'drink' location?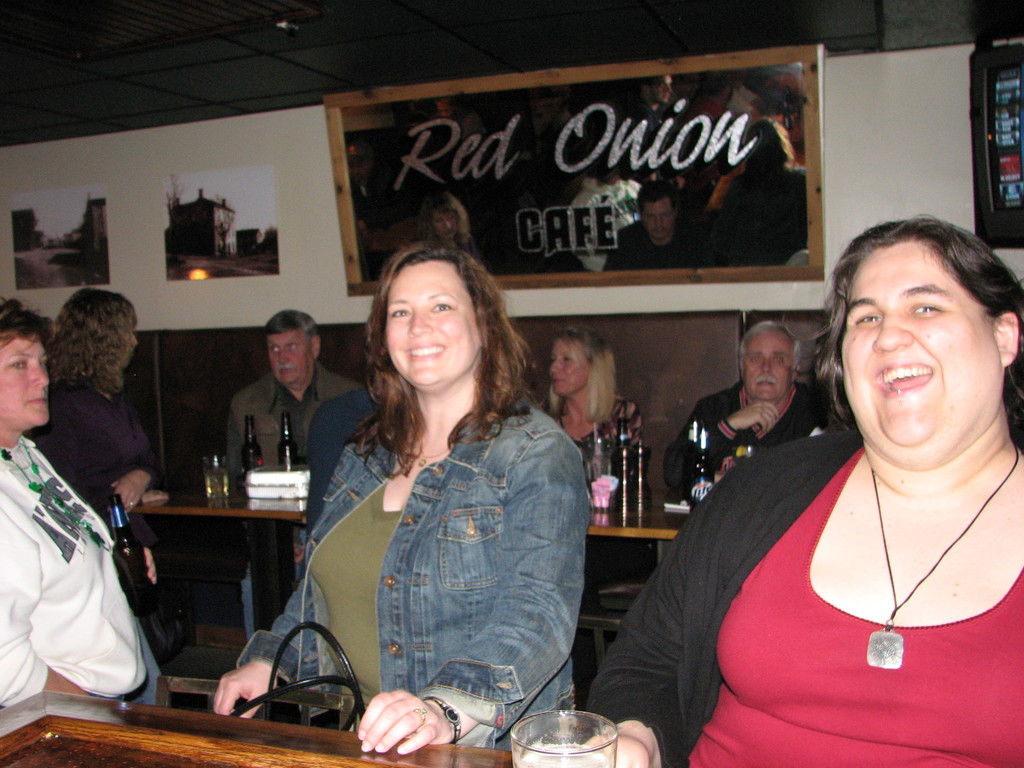
[515, 739, 608, 765]
